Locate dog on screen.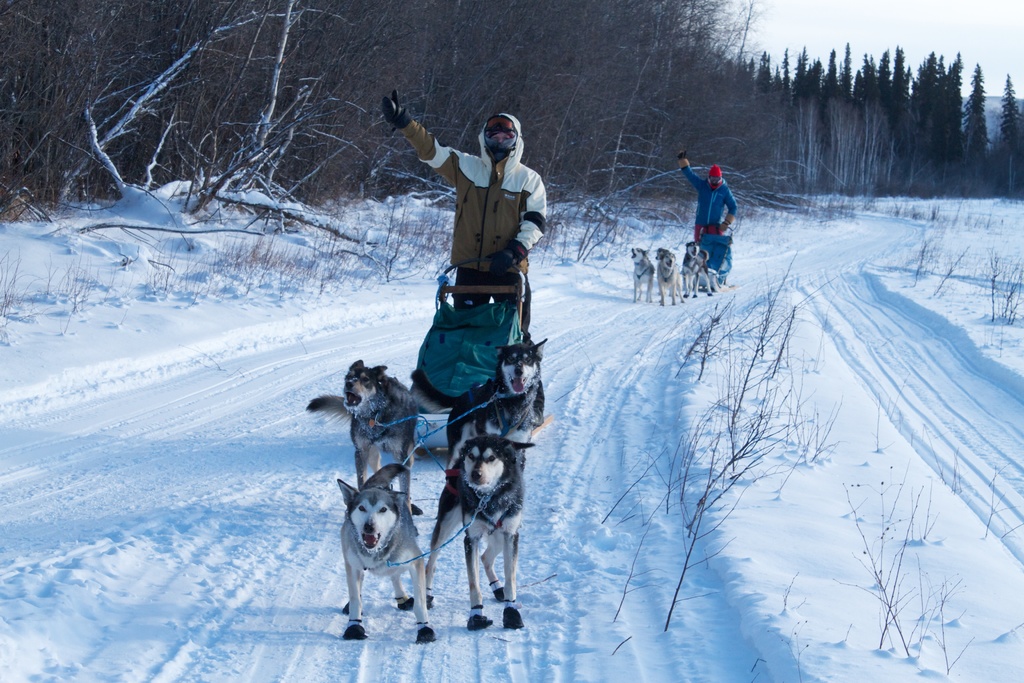
On screen at bbox=(304, 356, 430, 514).
